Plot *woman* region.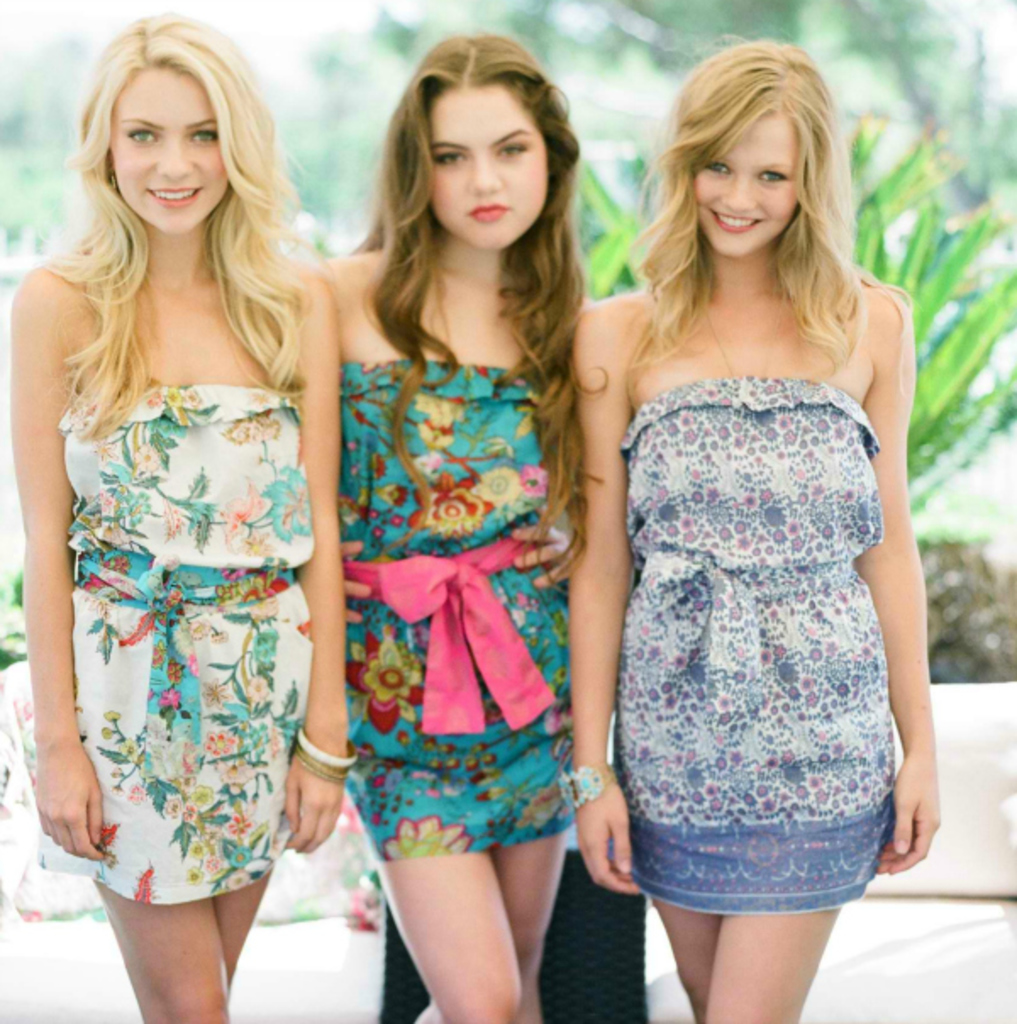
Plotted at [x1=568, y1=37, x2=942, y2=1022].
